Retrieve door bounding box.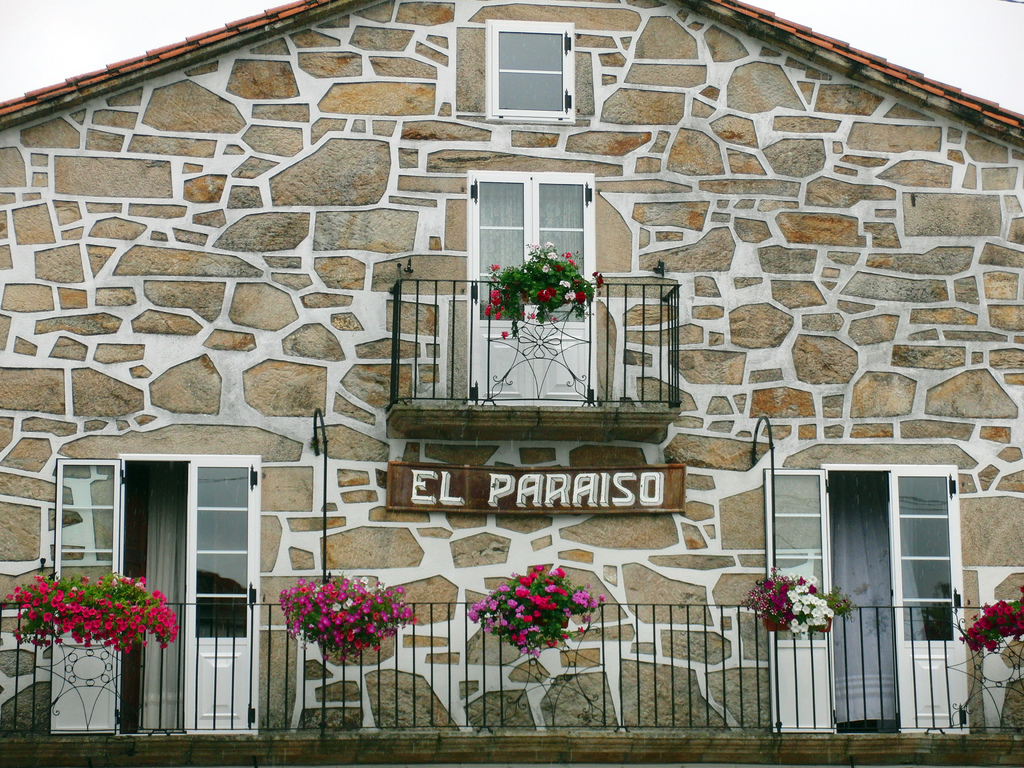
Bounding box: 54/456/123/735.
